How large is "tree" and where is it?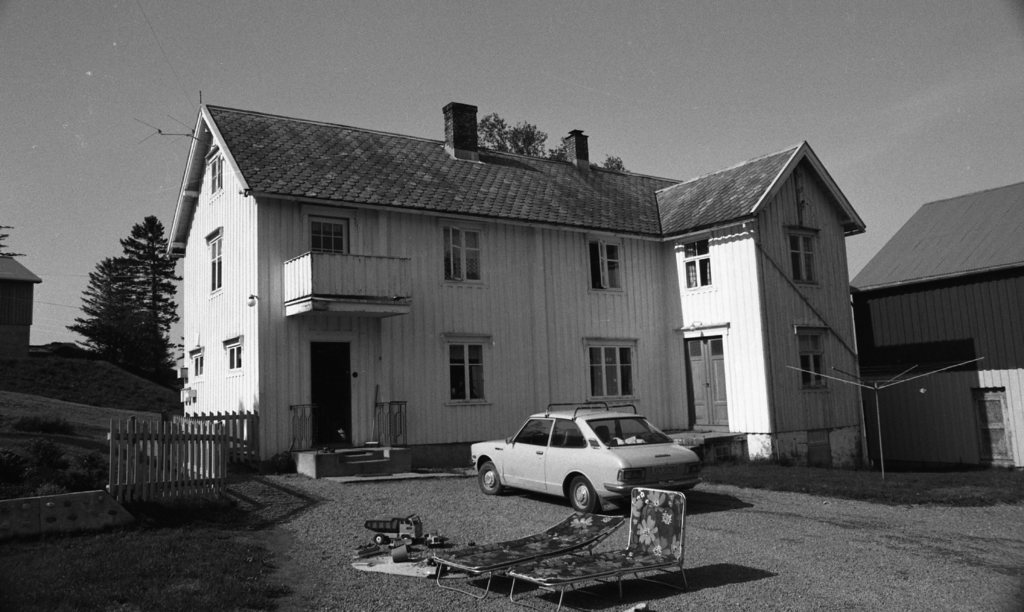
Bounding box: x1=63 y1=196 x2=168 y2=404.
